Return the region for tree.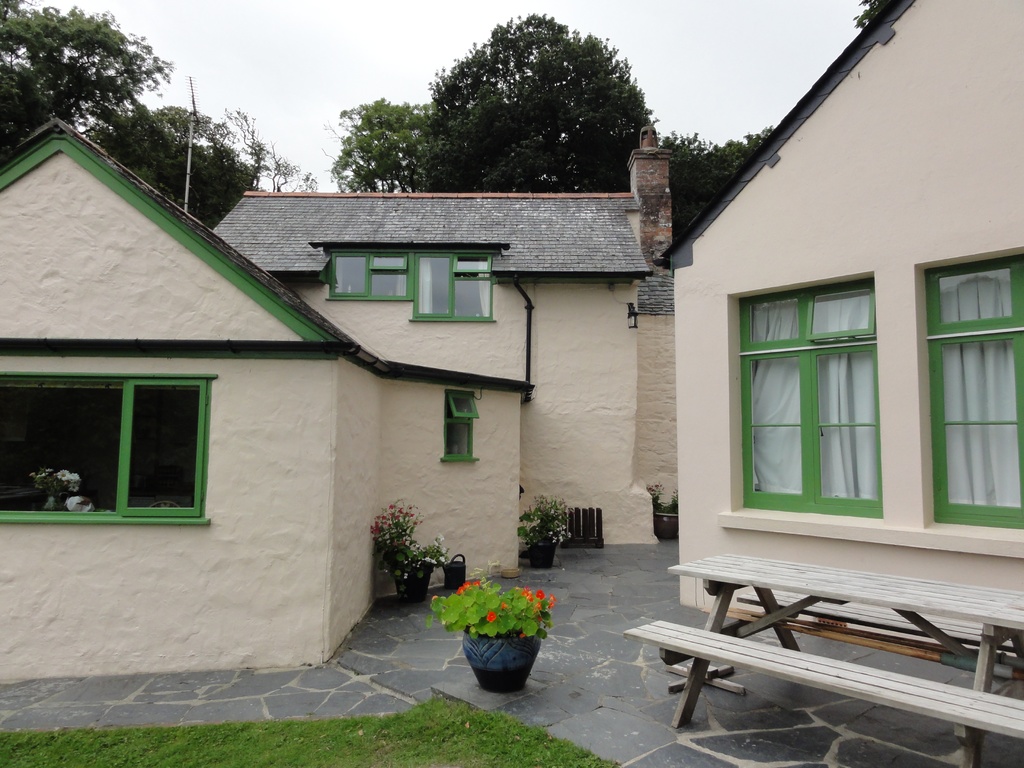
select_region(0, 0, 174, 155).
